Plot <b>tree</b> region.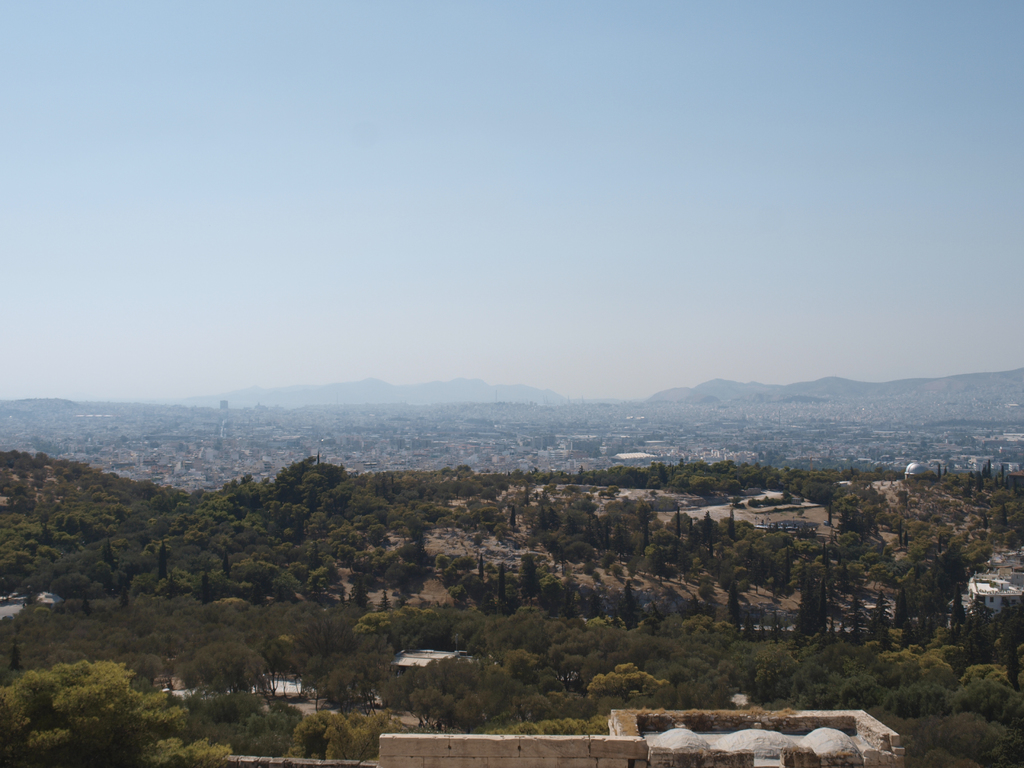
Plotted at rect(350, 534, 367, 548).
